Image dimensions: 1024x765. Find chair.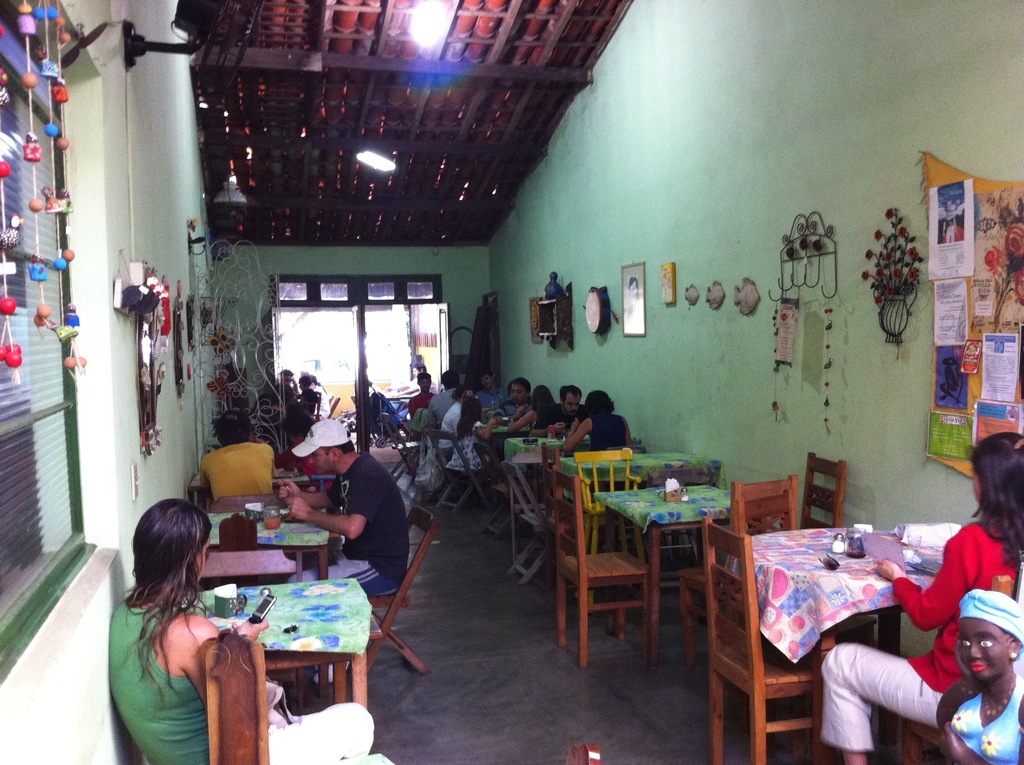
bbox=[678, 473, 801, 645].
